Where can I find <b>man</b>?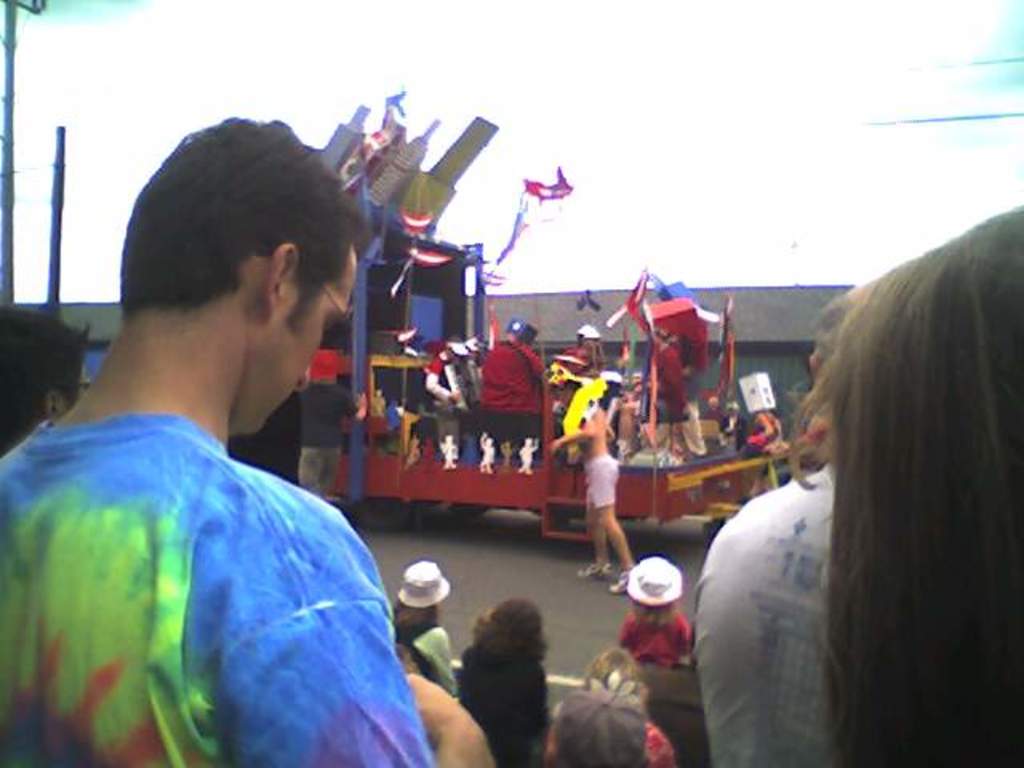
You can find it at 0/306/91/453.
